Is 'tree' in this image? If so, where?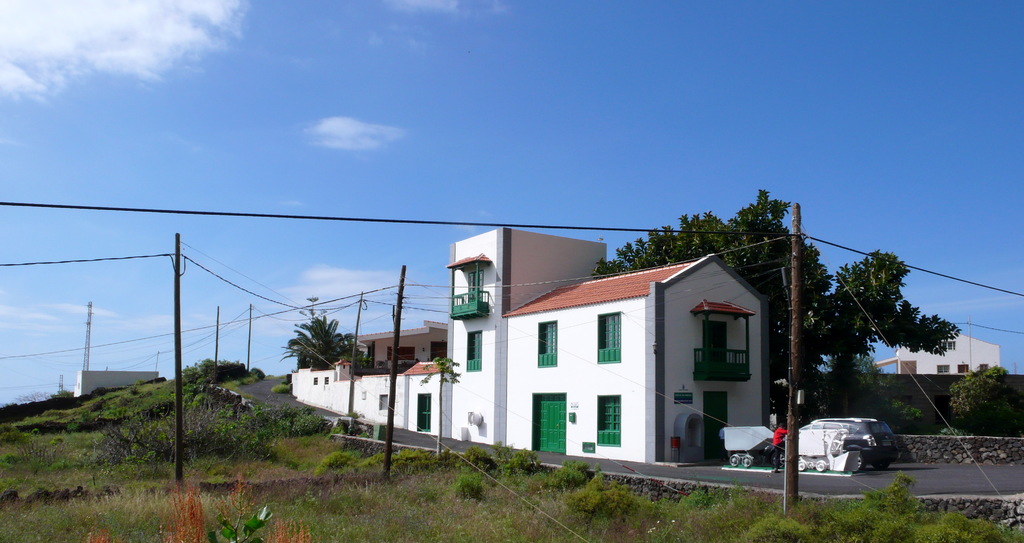
Yes, at left=806, top=243, right=961, bottom=371.
